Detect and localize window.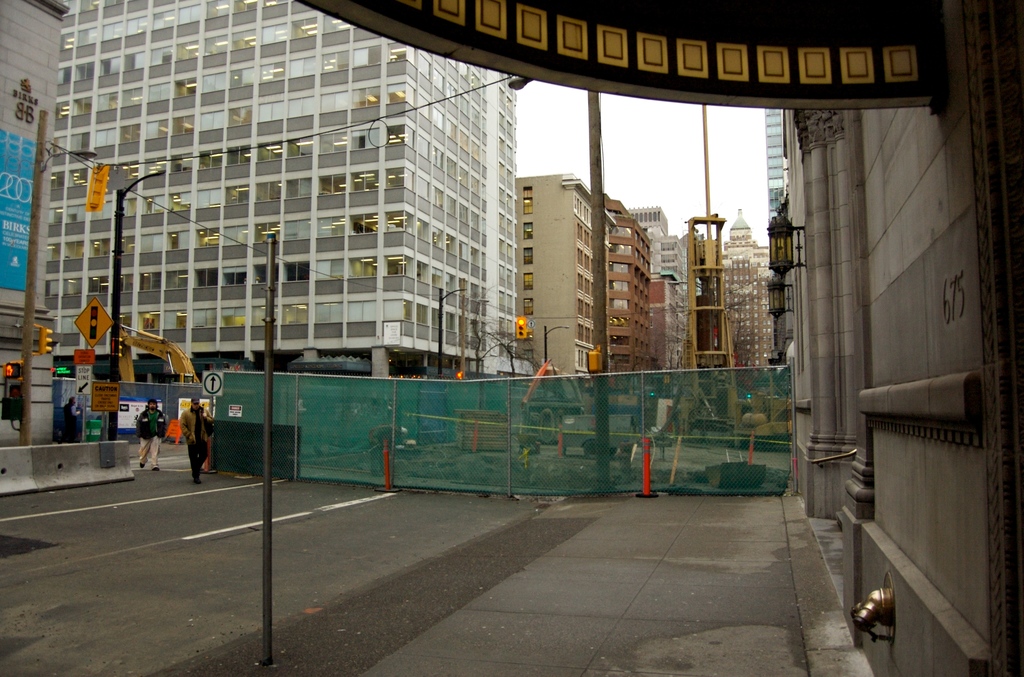
Localized at bbox(415, 132, 429, 158).
